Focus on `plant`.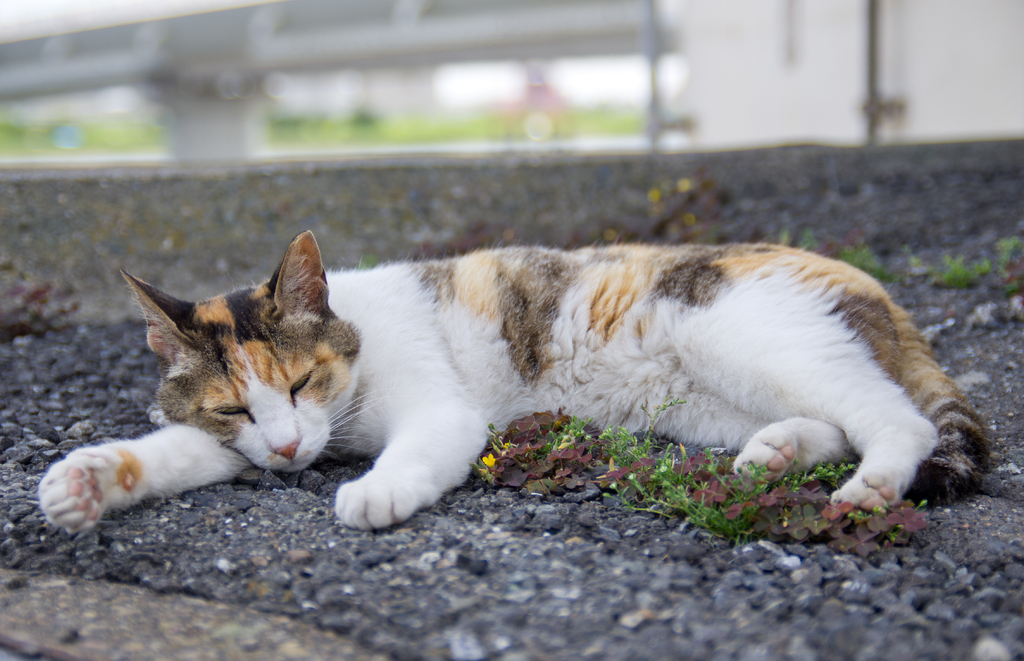
Focused at <box>832,244,904,293</box>.
